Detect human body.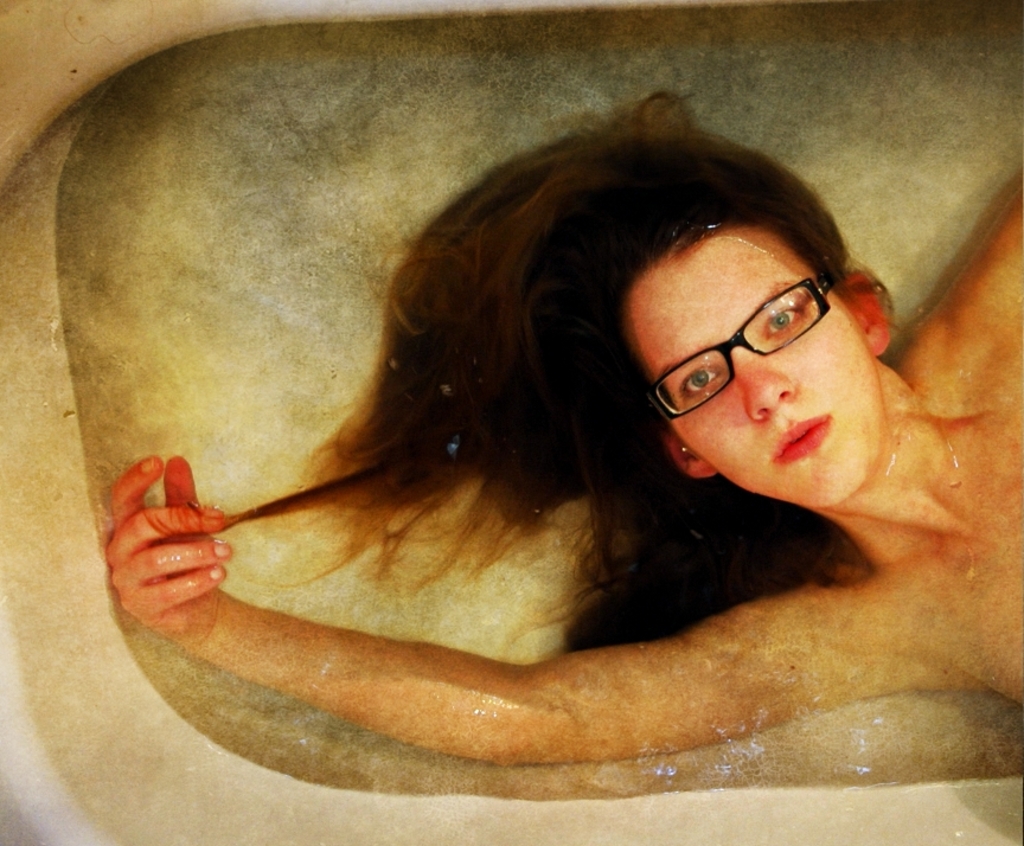
Detected at {"x1": 23, "y1": 65, "x2": 1010, "y2": 806}.
